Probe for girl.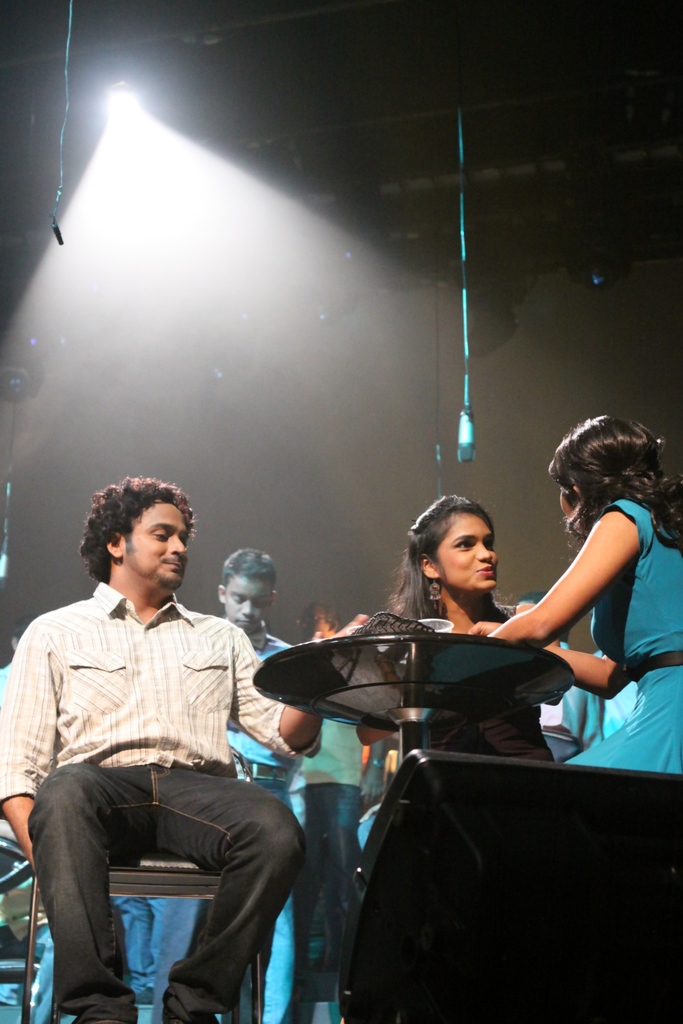
Probe result: x1=490, y1=416, x2=682, y2=780.
